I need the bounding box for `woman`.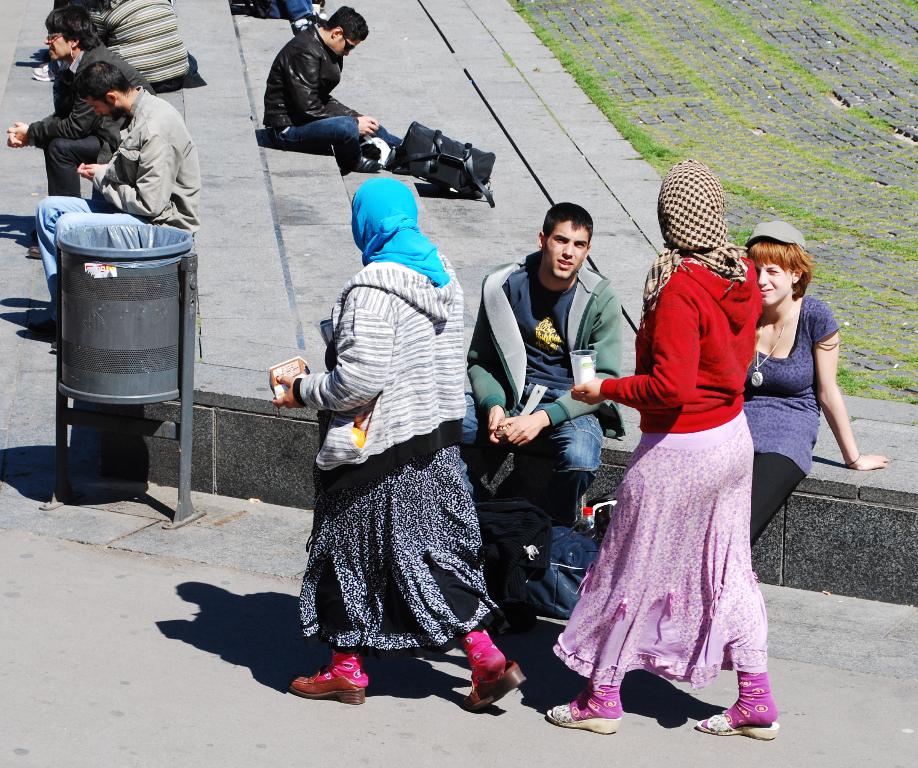
Here it is: (751, 219, 882, 545).
